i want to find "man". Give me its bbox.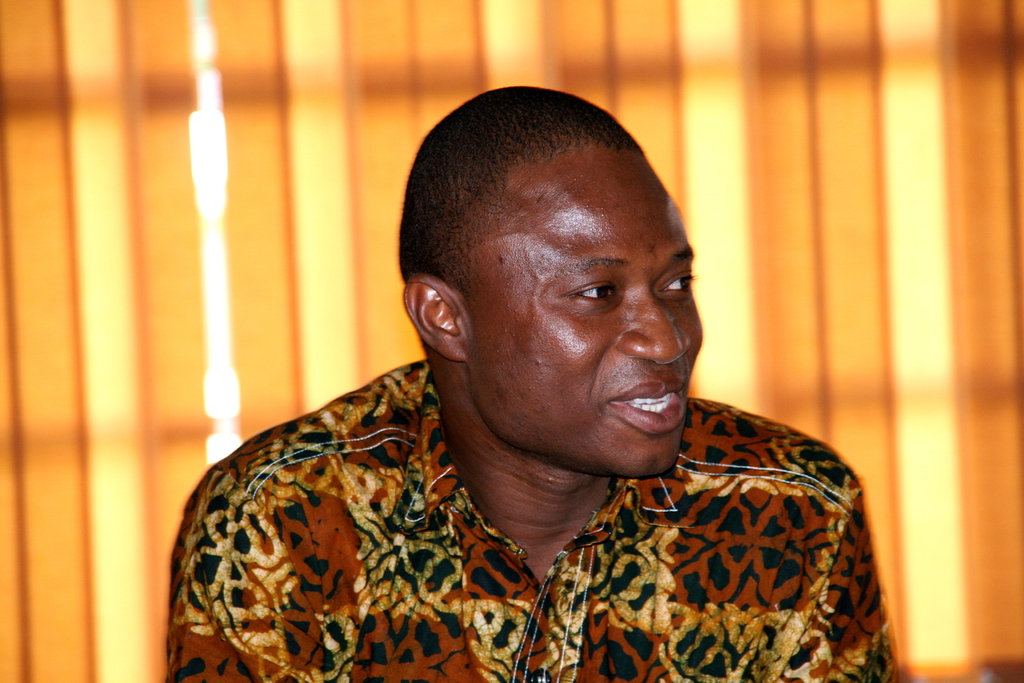
157,92,894,681.
